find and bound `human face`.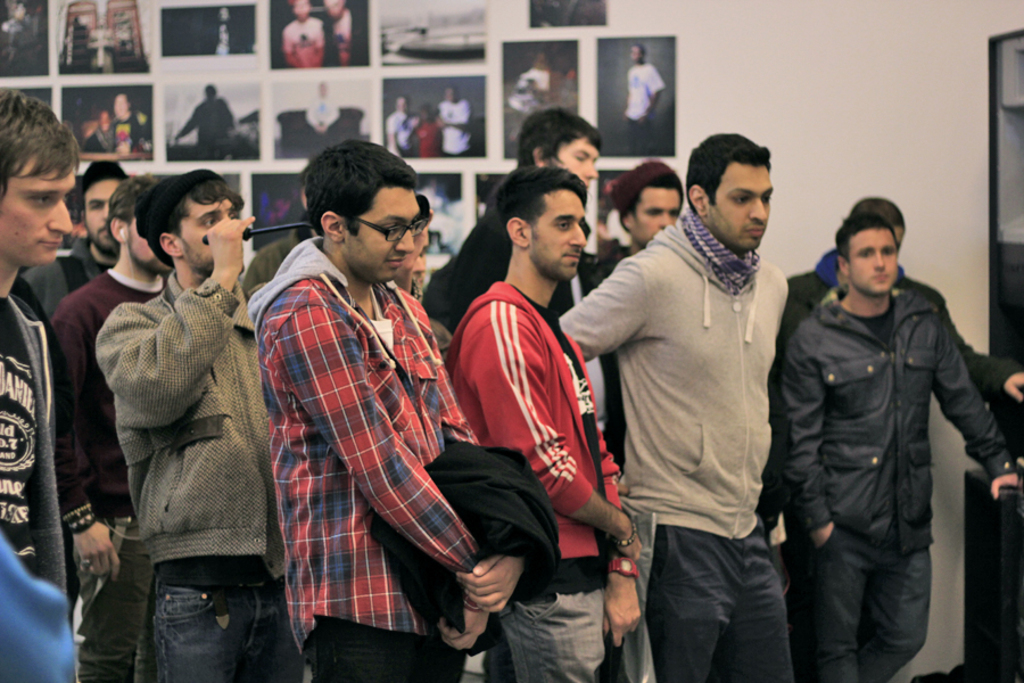
Bound: 170 192 231 271.
